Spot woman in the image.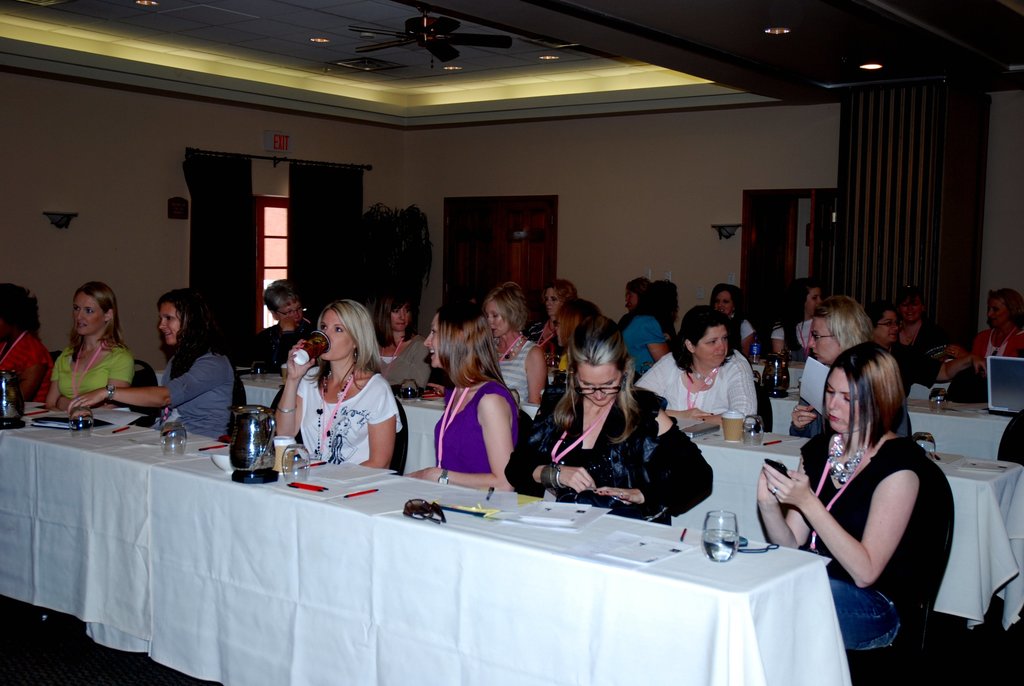
woman found at (left=547, top=297, right=605, bottom=373).
